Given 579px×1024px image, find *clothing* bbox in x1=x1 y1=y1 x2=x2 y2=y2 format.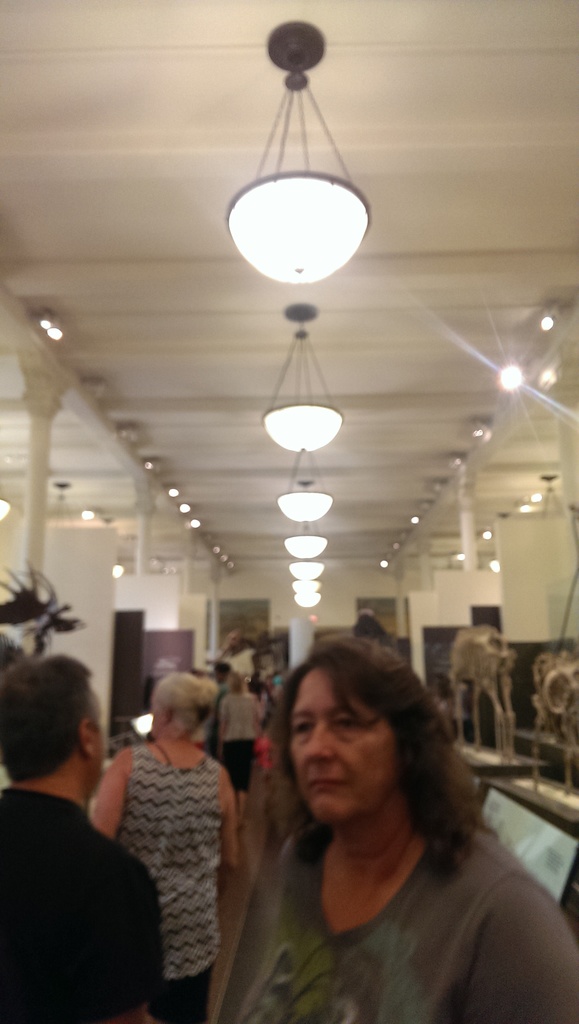
x1=9 y1=730 x2=156 y2=1005.
